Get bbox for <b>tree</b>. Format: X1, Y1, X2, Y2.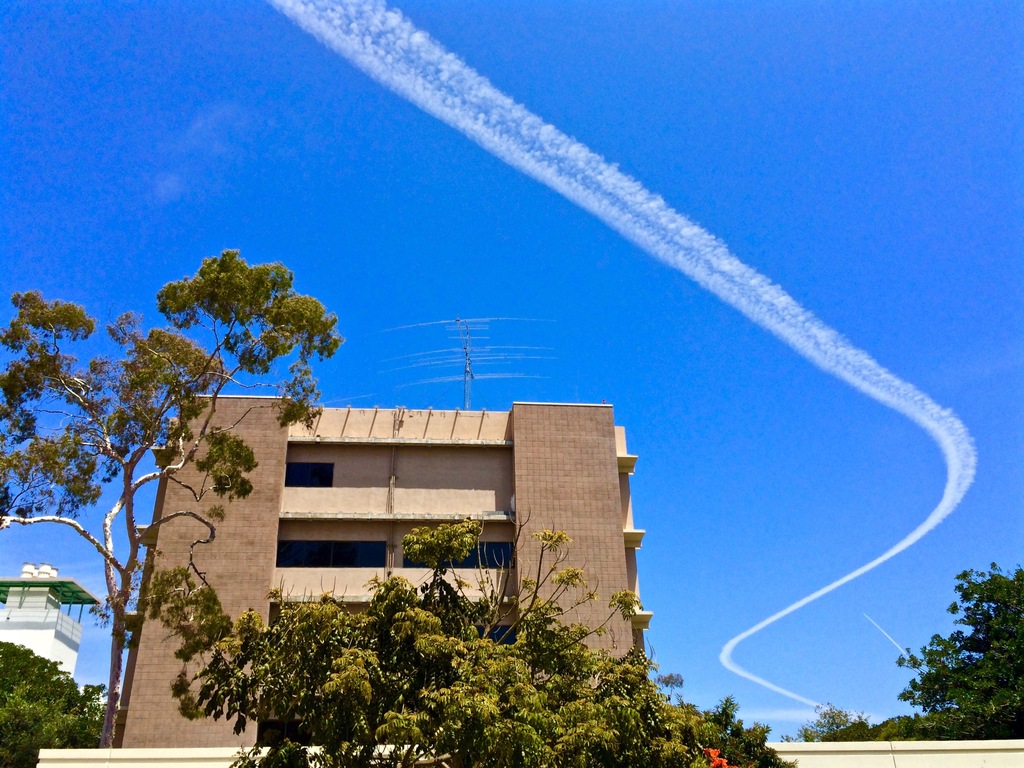
4, 636, 115, 767.
